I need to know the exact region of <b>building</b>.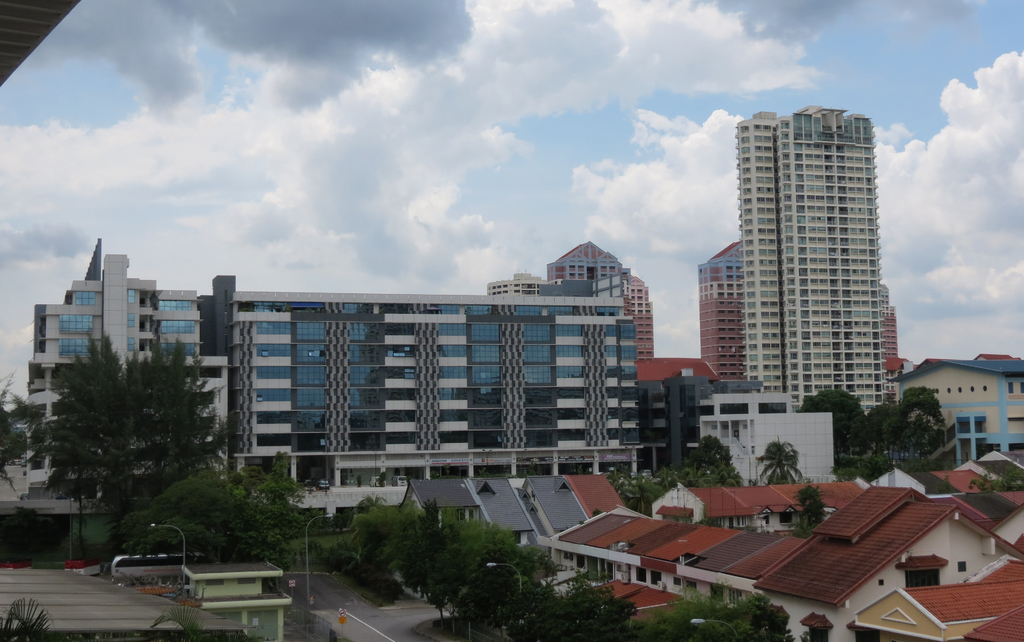
Region: 739, 110, 870, 409.
